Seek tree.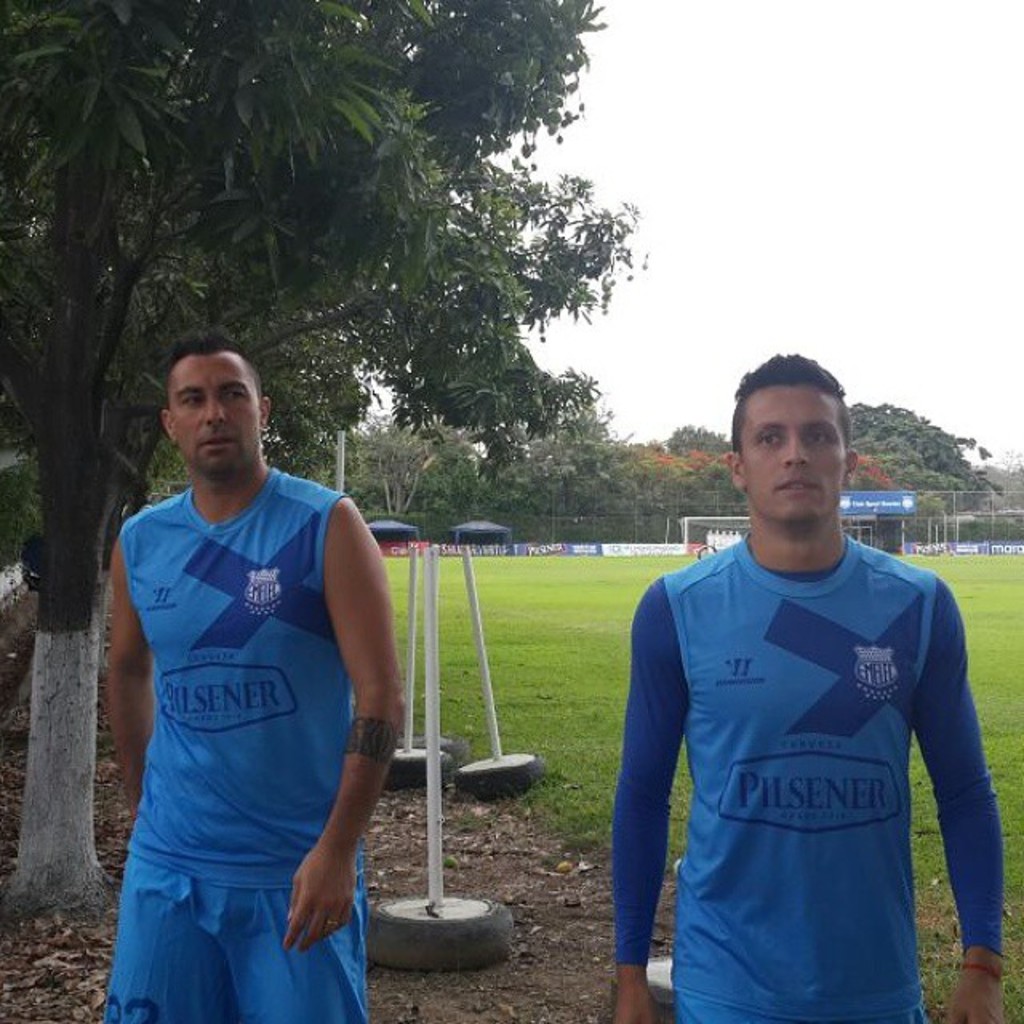
[850, 450, 915, 498].
